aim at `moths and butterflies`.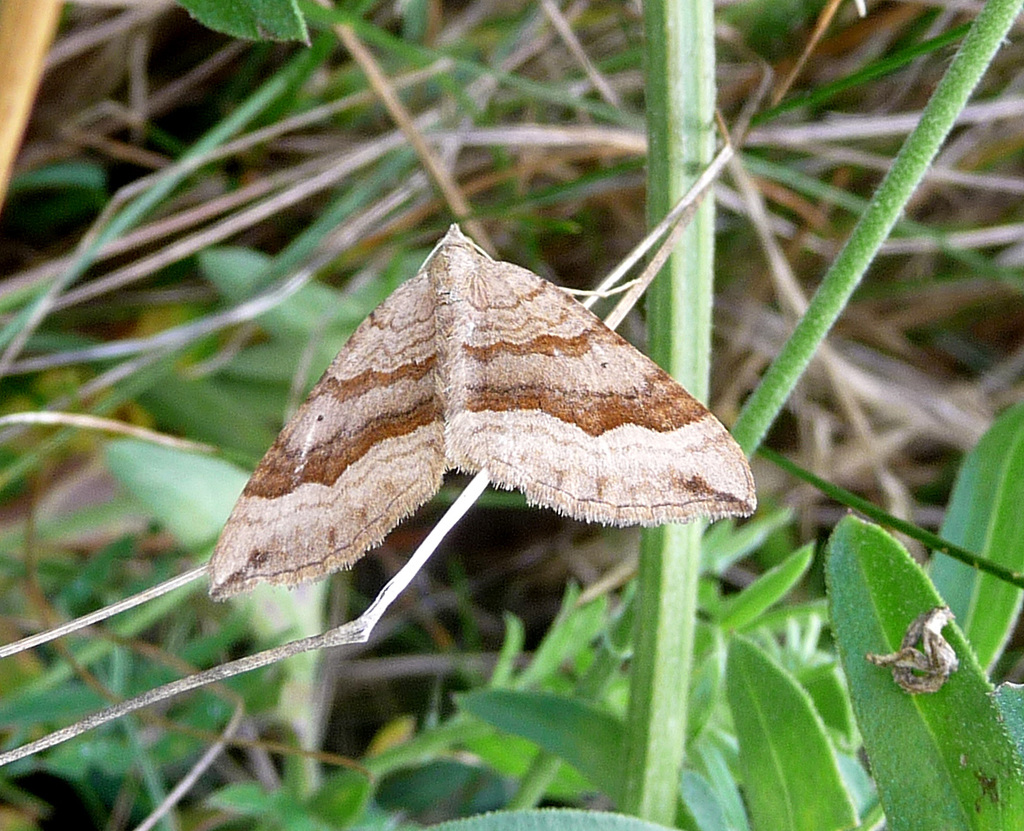
Aimed at left=203, top=220, right=762, bottom=602.
